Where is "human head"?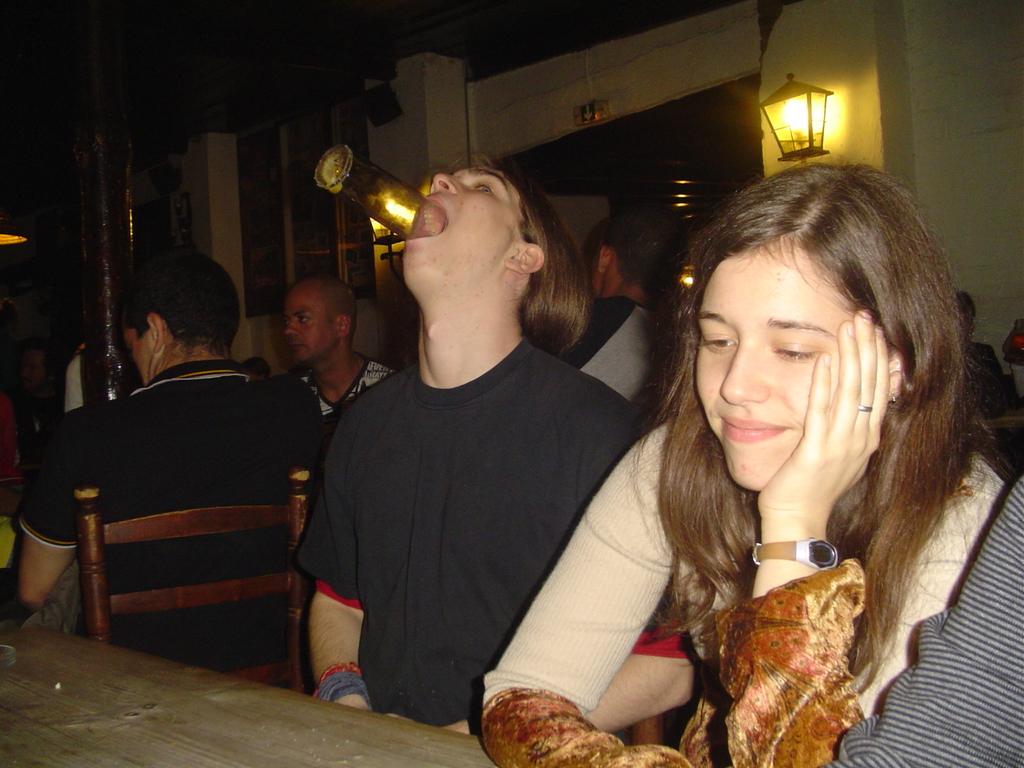
BBox(120, 246, 240, 388).
